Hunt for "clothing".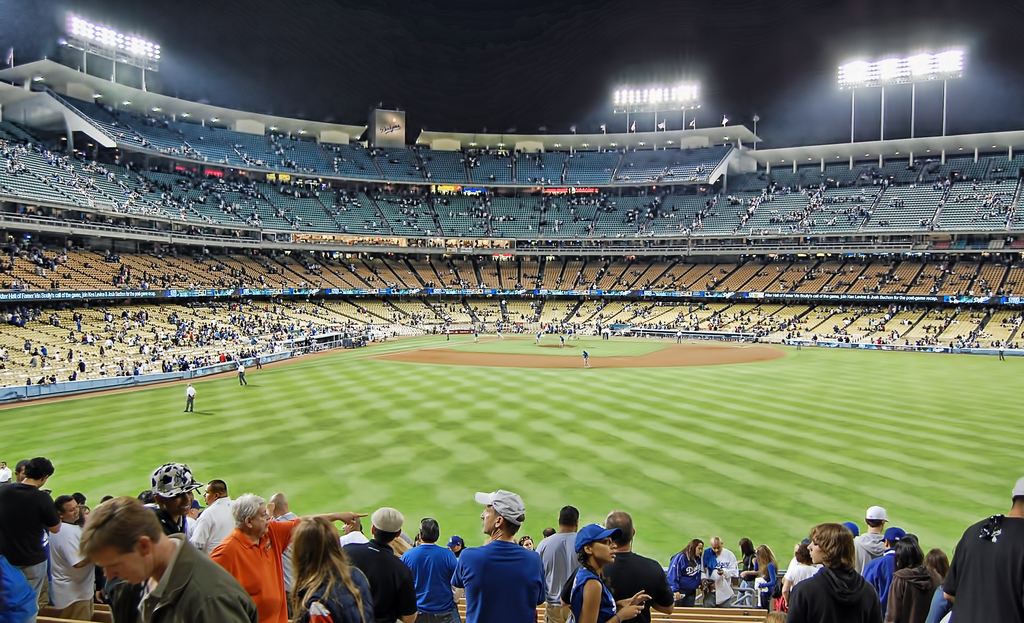
Hunted down at 572:569:615:622.
